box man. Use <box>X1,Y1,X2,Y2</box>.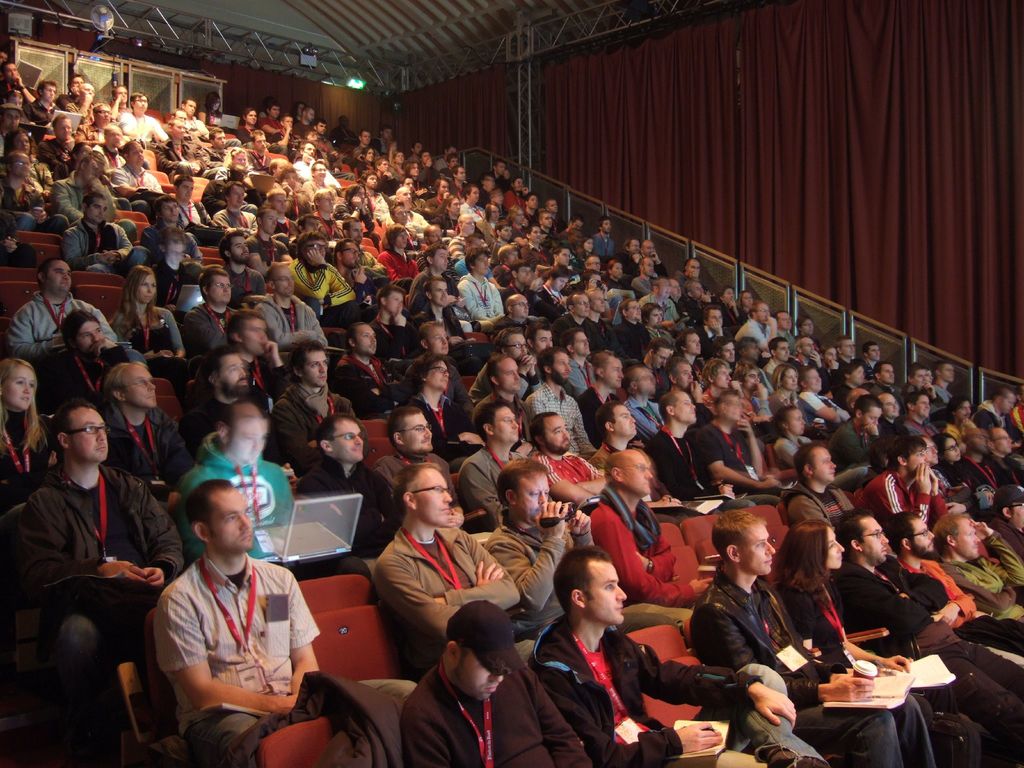
<box>113,83,131,111</box>.
